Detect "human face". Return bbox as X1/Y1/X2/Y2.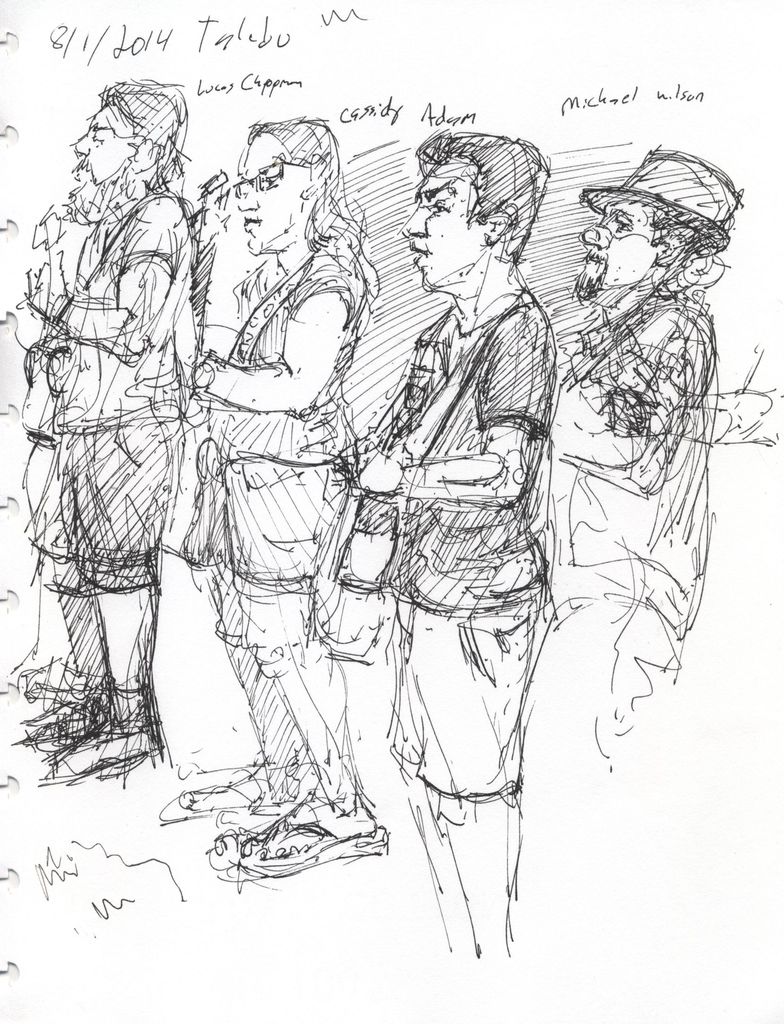
575/199/655/299.
